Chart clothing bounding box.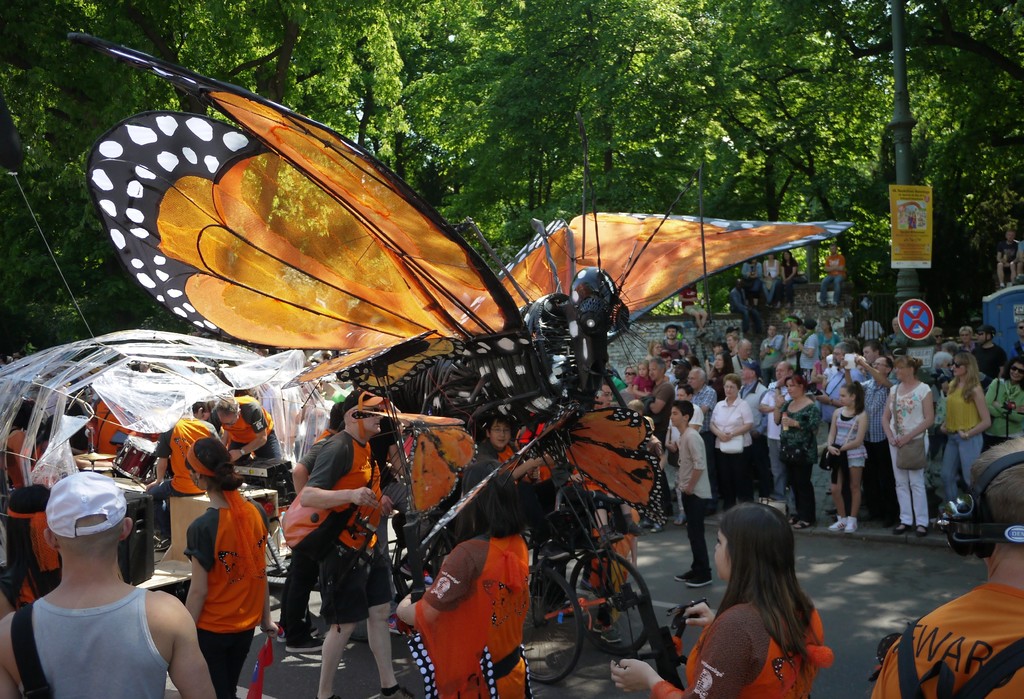
Charted: [222,402,294,481].
